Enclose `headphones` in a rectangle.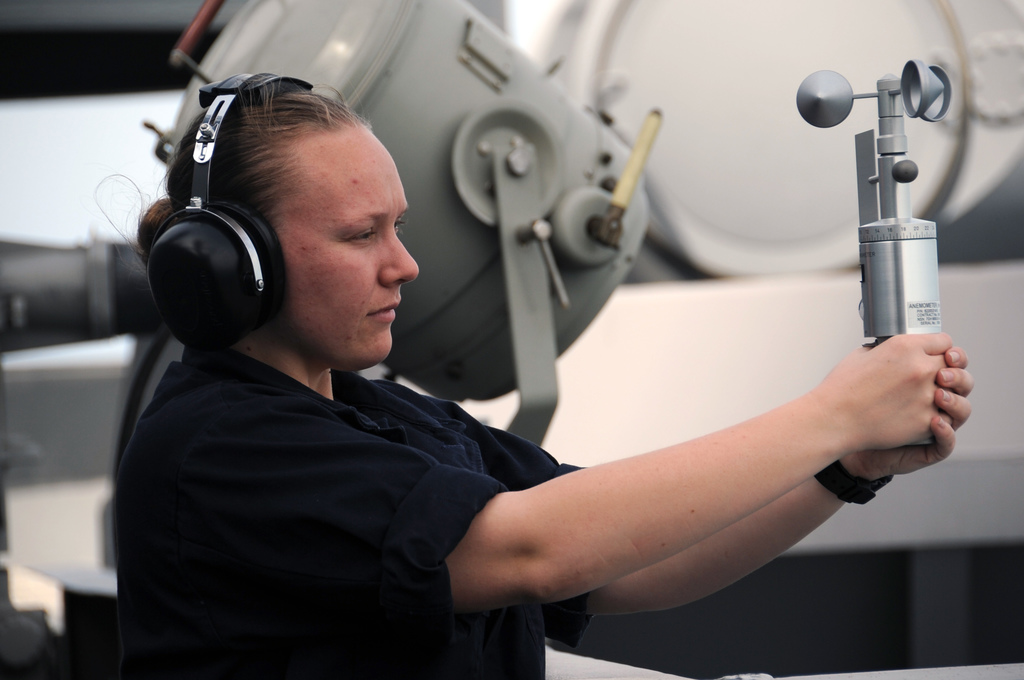
crop(132, 70, 322, 343).
